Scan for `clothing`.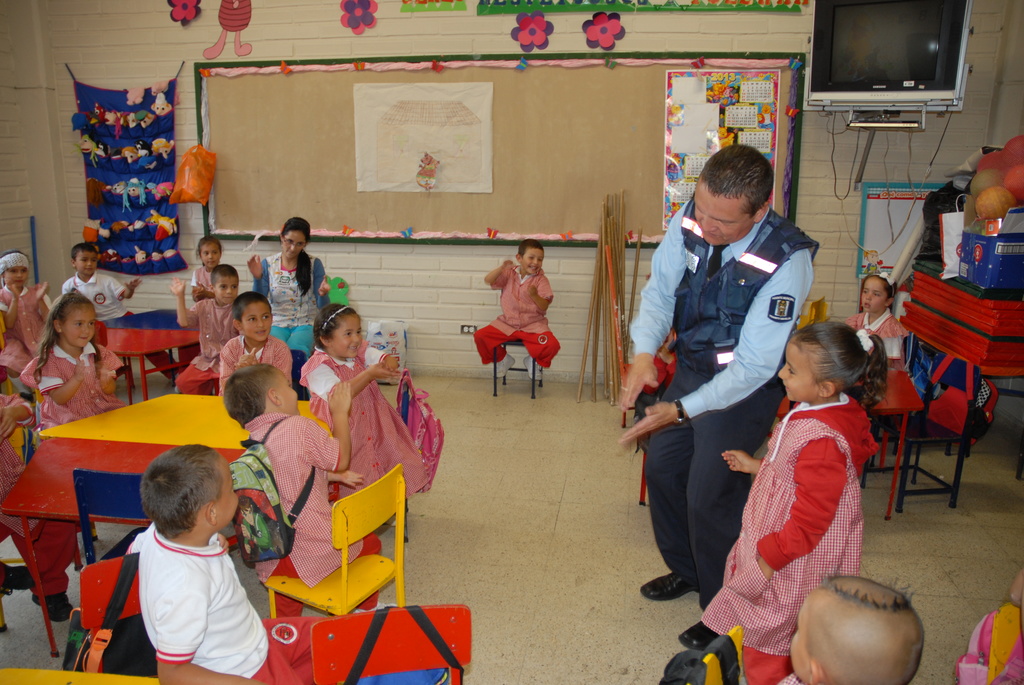
Scan result: [left=259, top=250, right=331, bottom=370].
